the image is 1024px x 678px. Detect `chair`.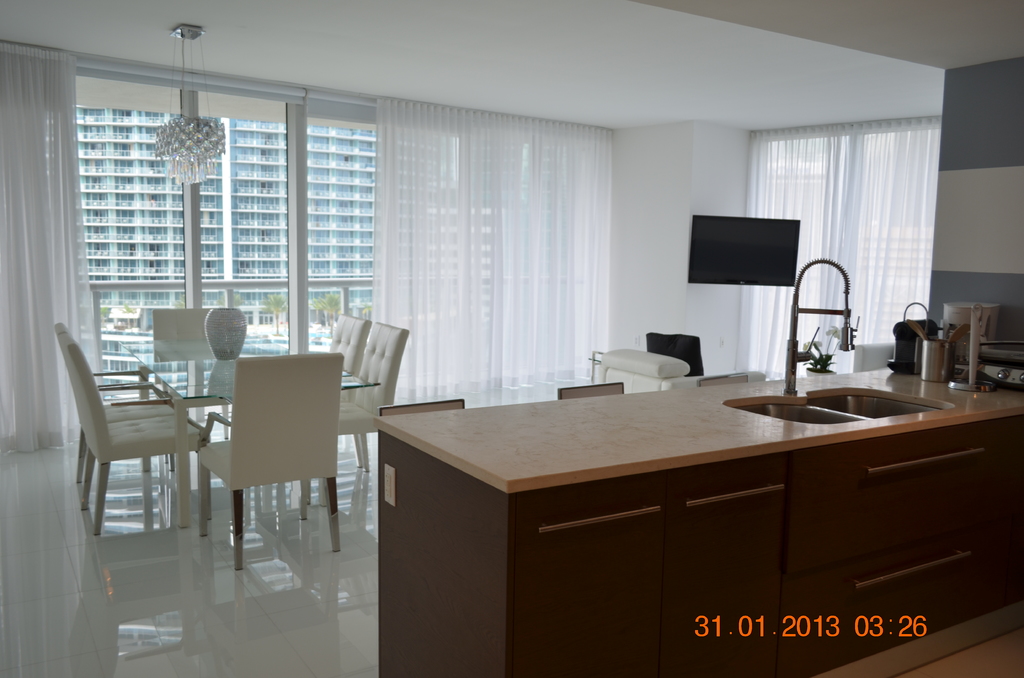
Detection: (x1=335, y1=321, x2=412, y2=476).
